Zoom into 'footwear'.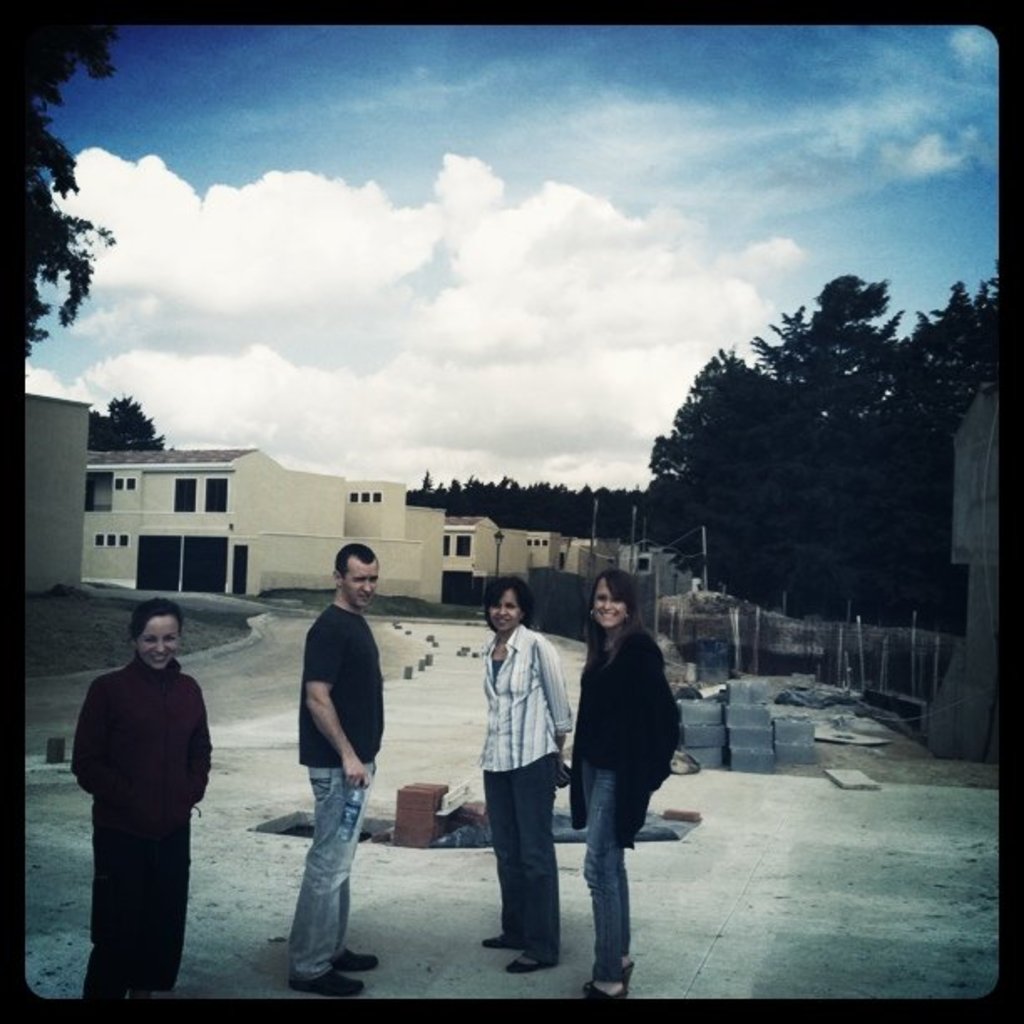
Zoom target: <region>294, 969, 368, 996</region>.
